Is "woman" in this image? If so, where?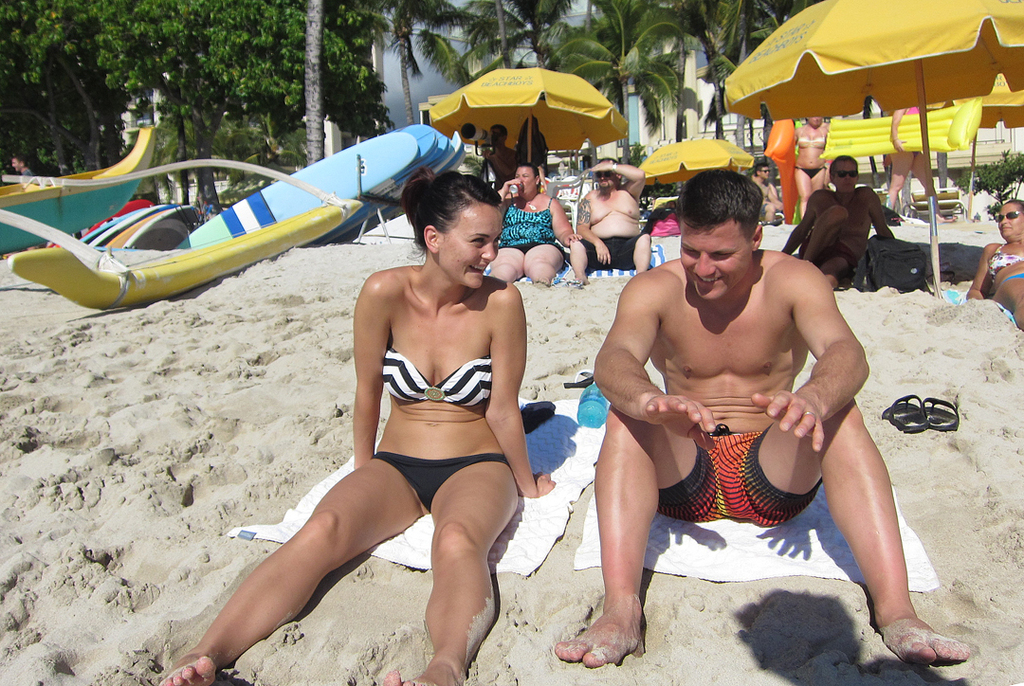
Yes, at (x1=961, y1=194, x2=1023, y2=337).
